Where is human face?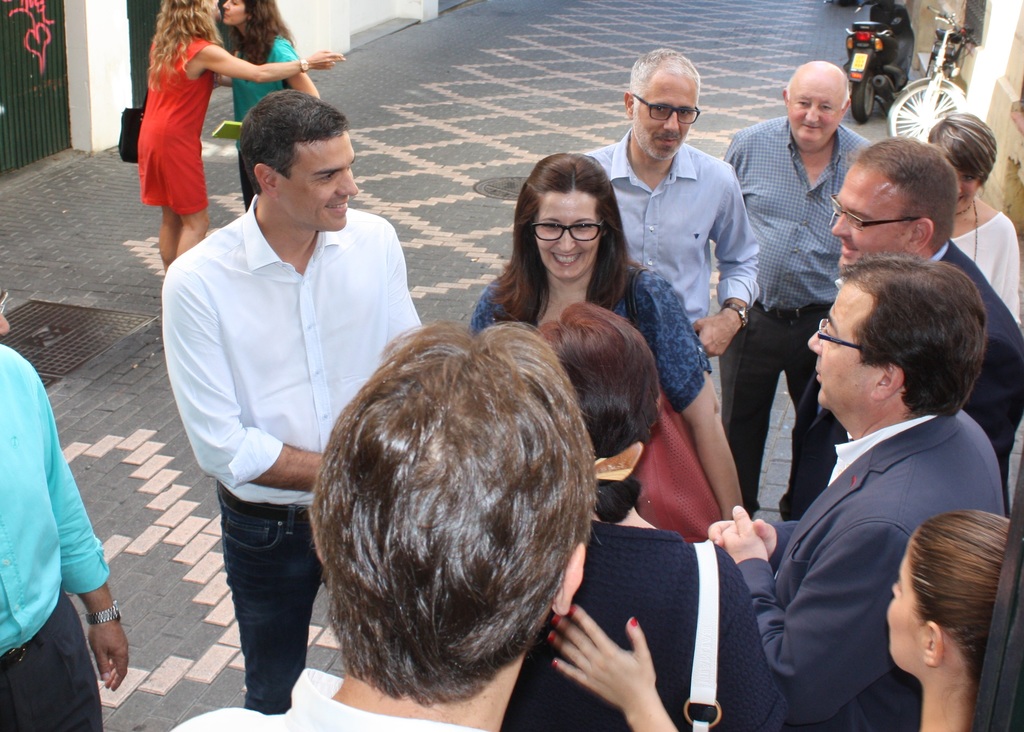
bbox(277, 131, 360, 230).
